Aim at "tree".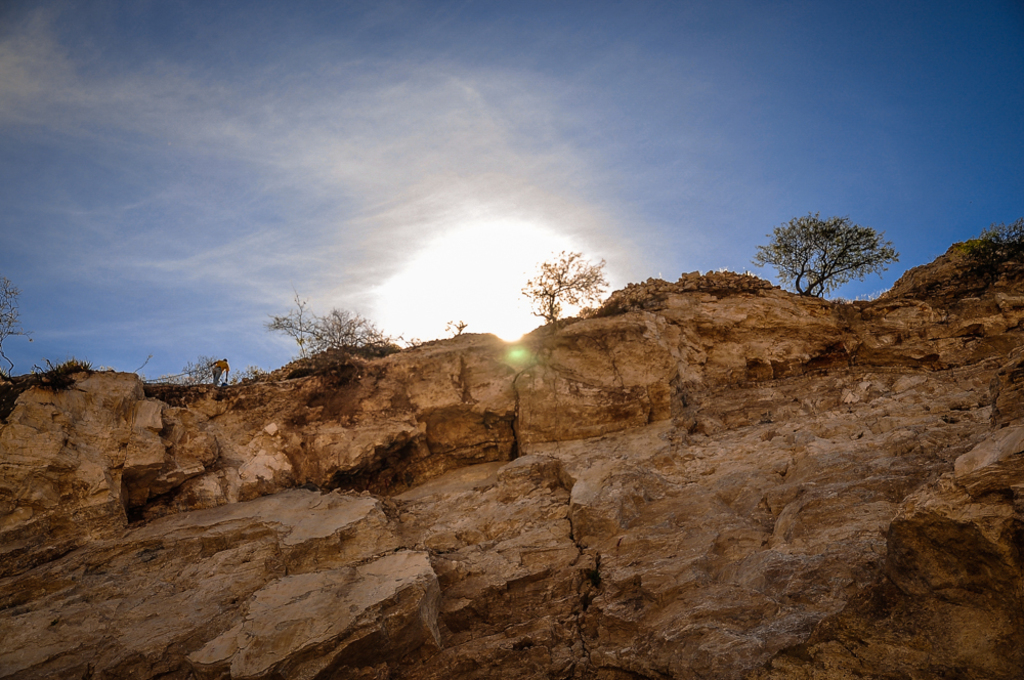
Aimed at <region>753, 217, 894, 298</region>.
